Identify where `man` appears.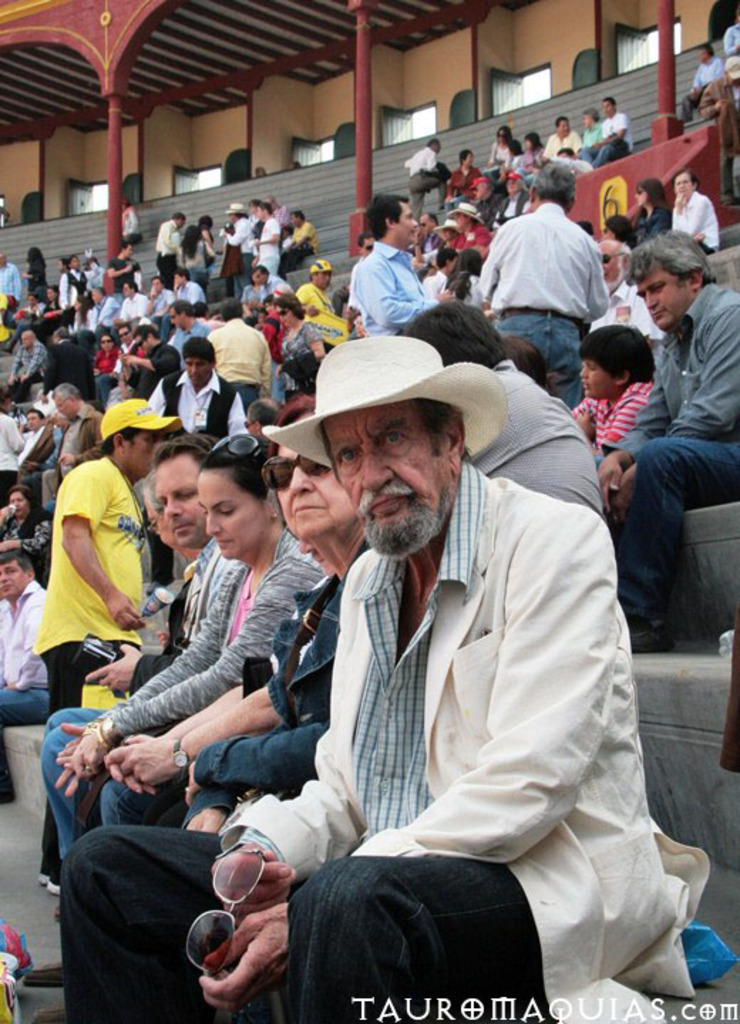
Appears at select_region(0, 546, 48, 809).
